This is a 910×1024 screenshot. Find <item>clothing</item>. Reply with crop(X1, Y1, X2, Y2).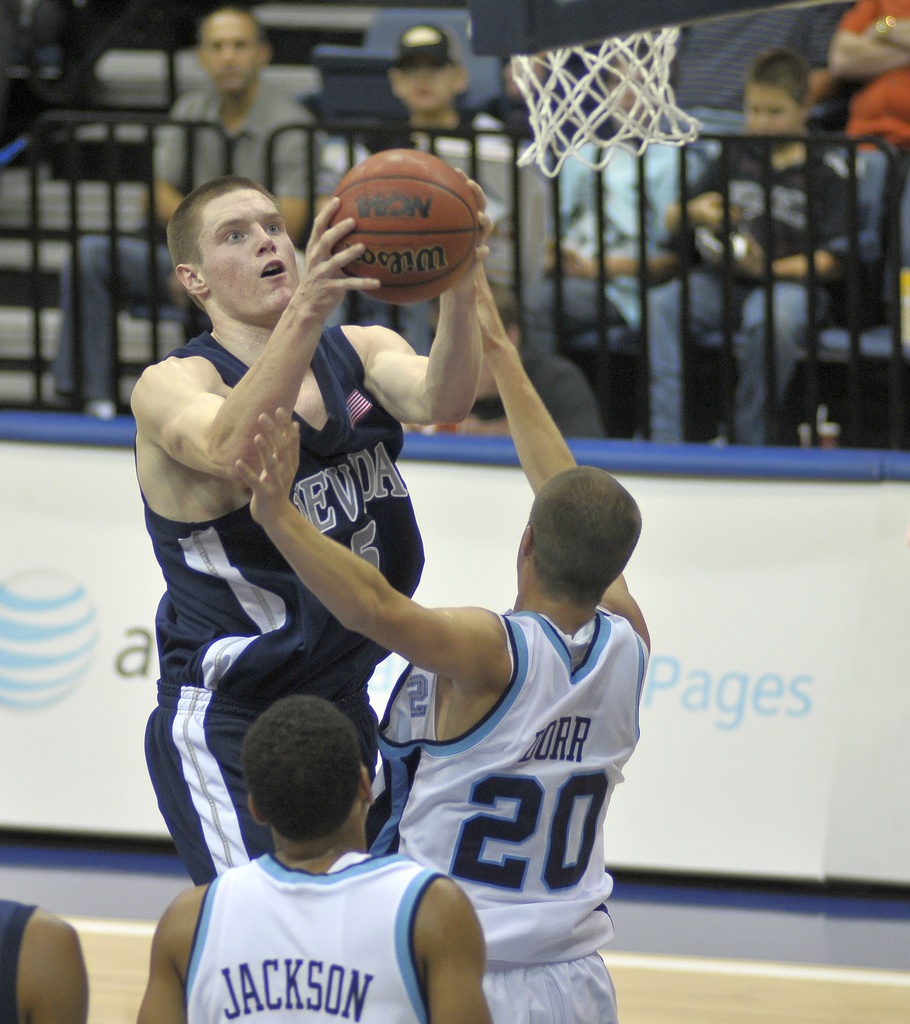
crop(143, 818, 490, 1012).
